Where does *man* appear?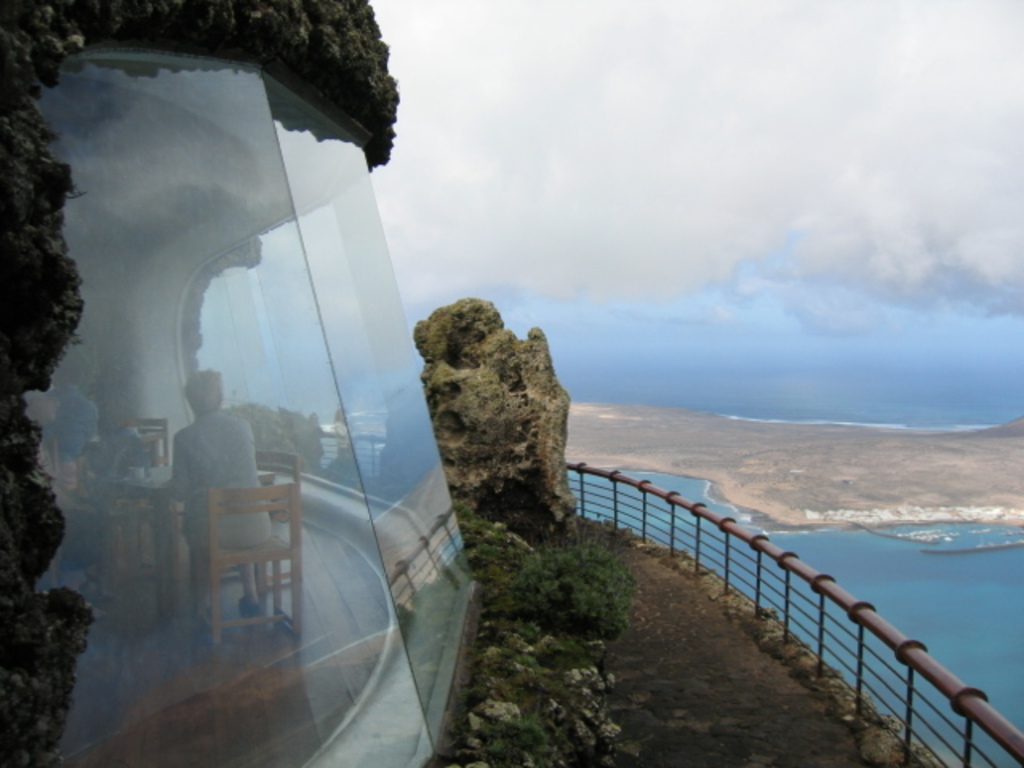
Appears at <bbox>163, 371, 270, 613</bbox>.
